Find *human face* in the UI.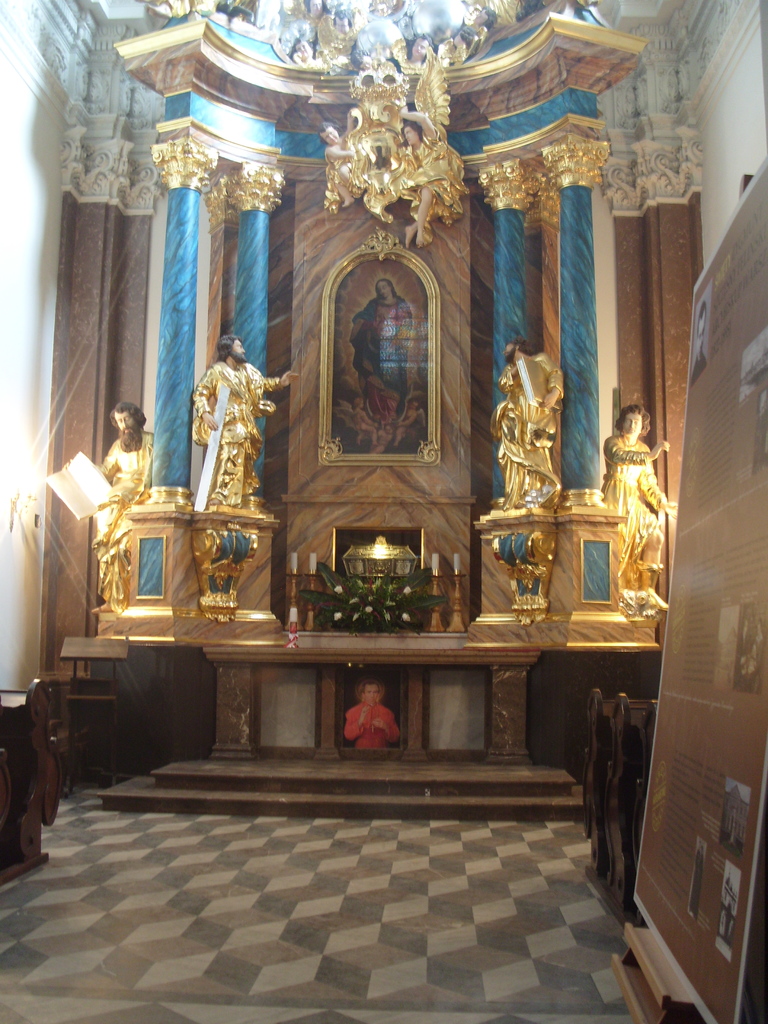
UI element at x1=504, y1=342, x2=516, y2=358.
